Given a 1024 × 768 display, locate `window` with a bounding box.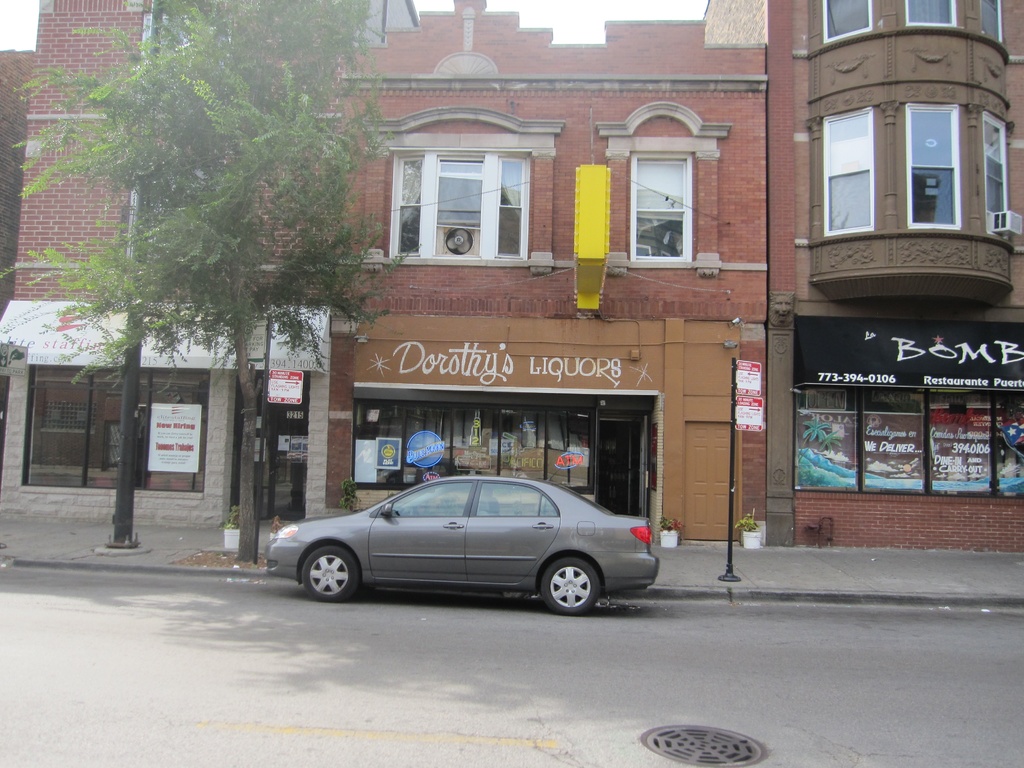
Located: (980,118,1017,239).
